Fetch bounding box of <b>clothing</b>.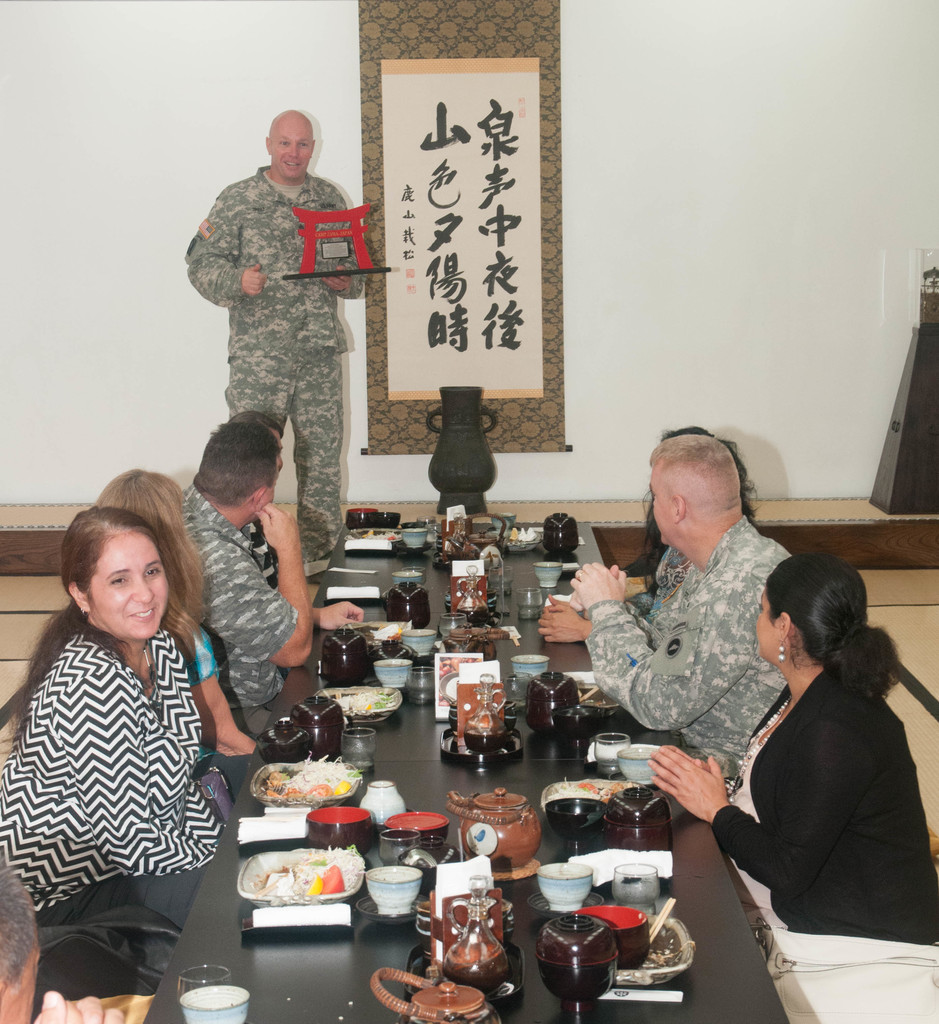
Bbox: <region>703, 659, 938, 945</region>.
